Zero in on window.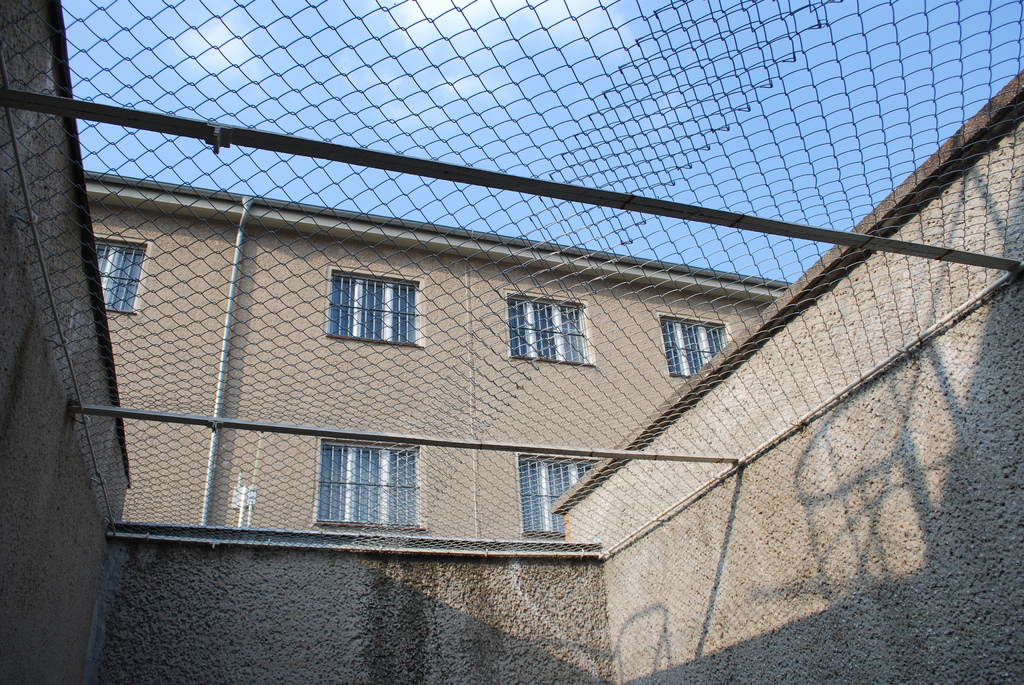
Zeroed in: select_region(322, 265, 424, 350).
